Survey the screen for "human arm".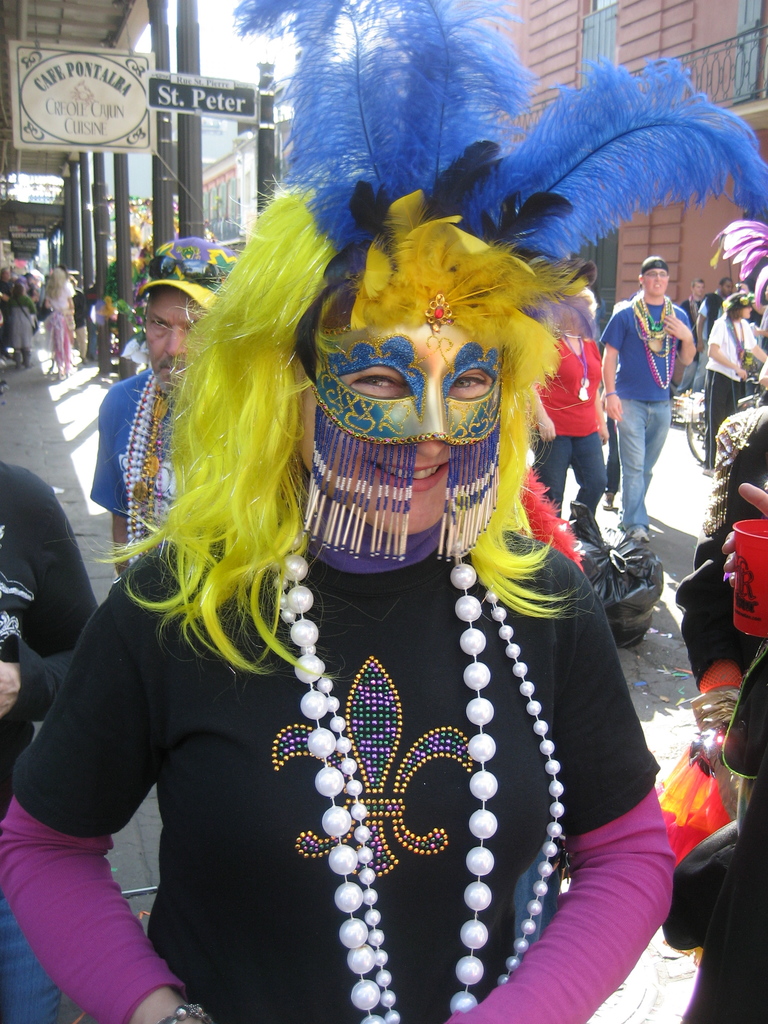
Survey found: locate(706, 314, 748, 383).
